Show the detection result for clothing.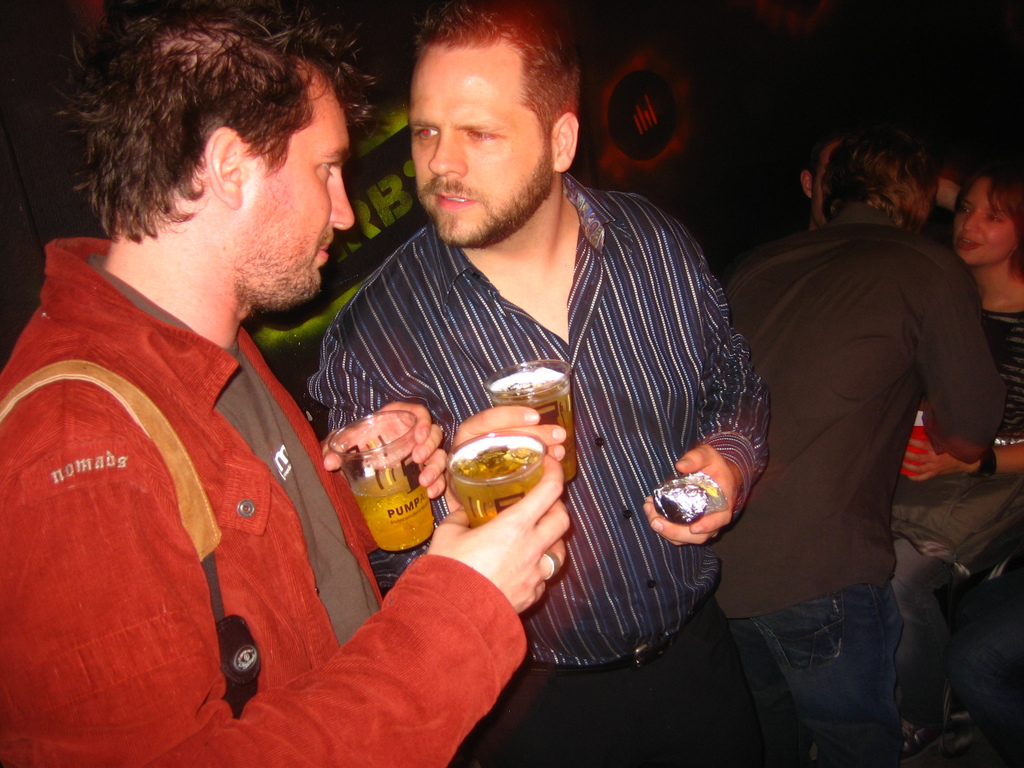
x1=897 y1=307 x2=1023 y2=728.
